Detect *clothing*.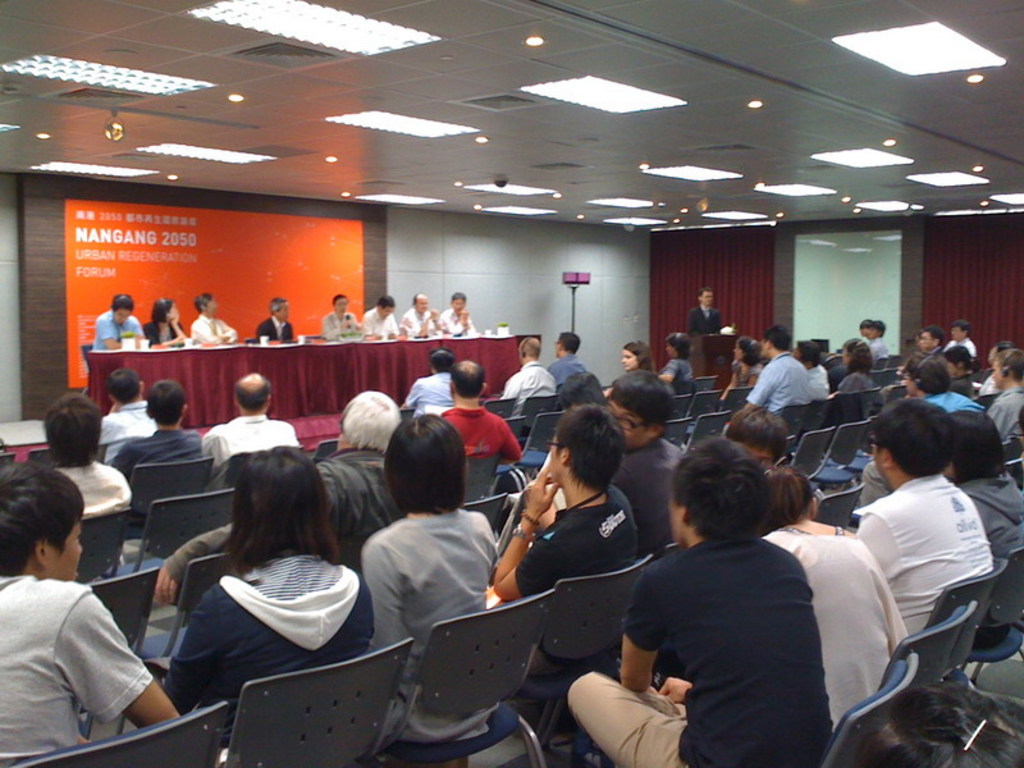
Detected at {"x1": 863, "y1": 323, "x2": 887, "y2": 361}.
